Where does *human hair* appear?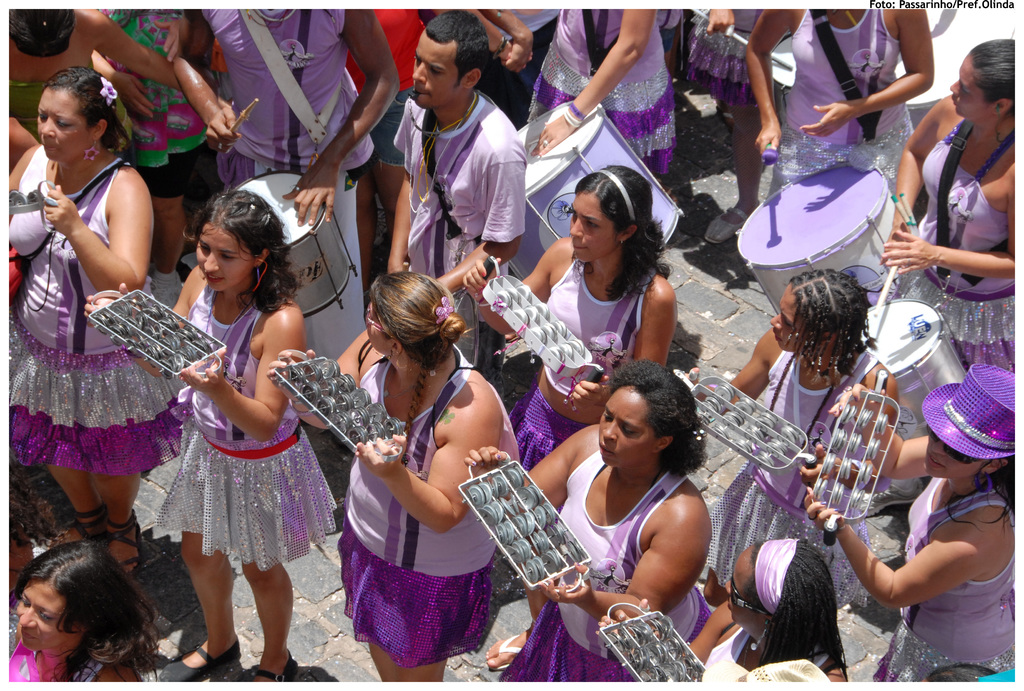
Appears at left=740, top=539, right=852, bottom=683.
